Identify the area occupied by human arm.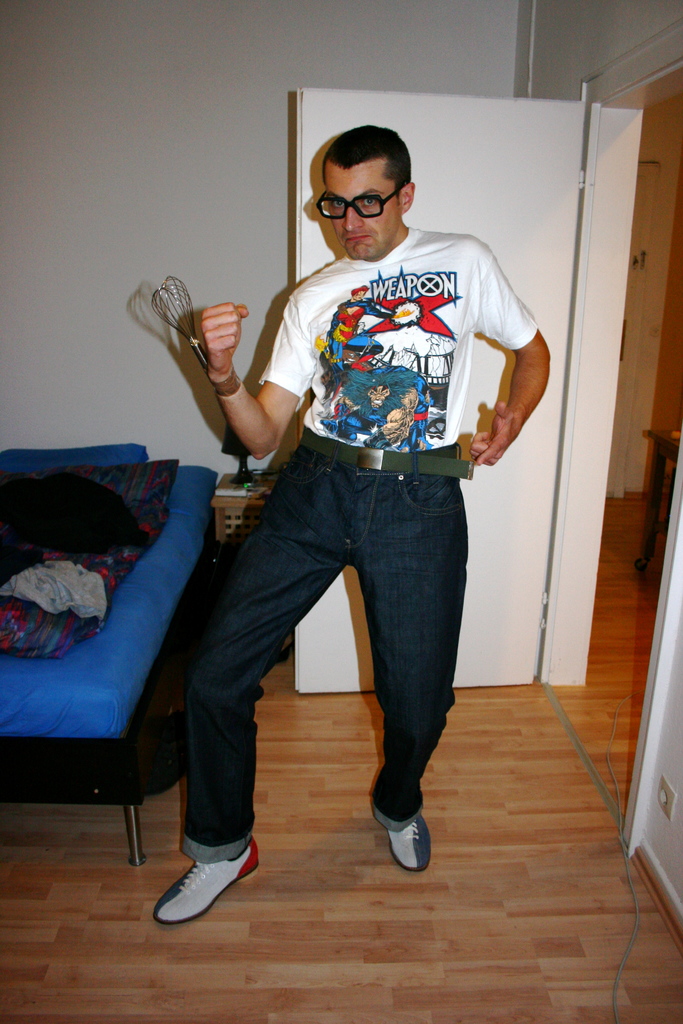
Area: x1=467 y1=226 x2=547 y2=469.
